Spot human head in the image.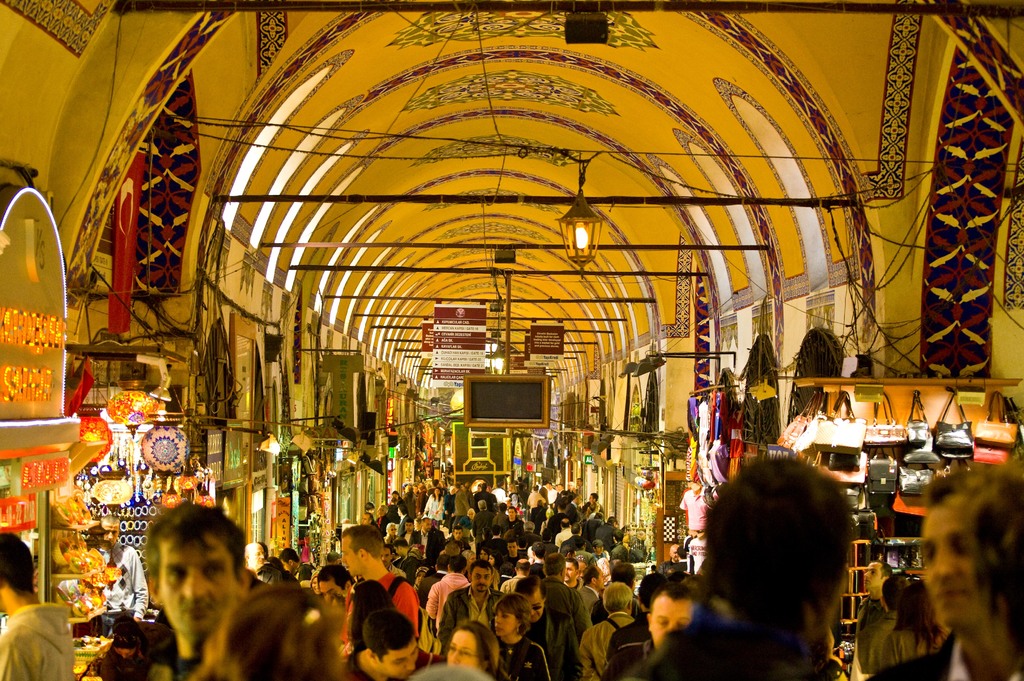
human head found at bbox(138, 502, 255, 638).
